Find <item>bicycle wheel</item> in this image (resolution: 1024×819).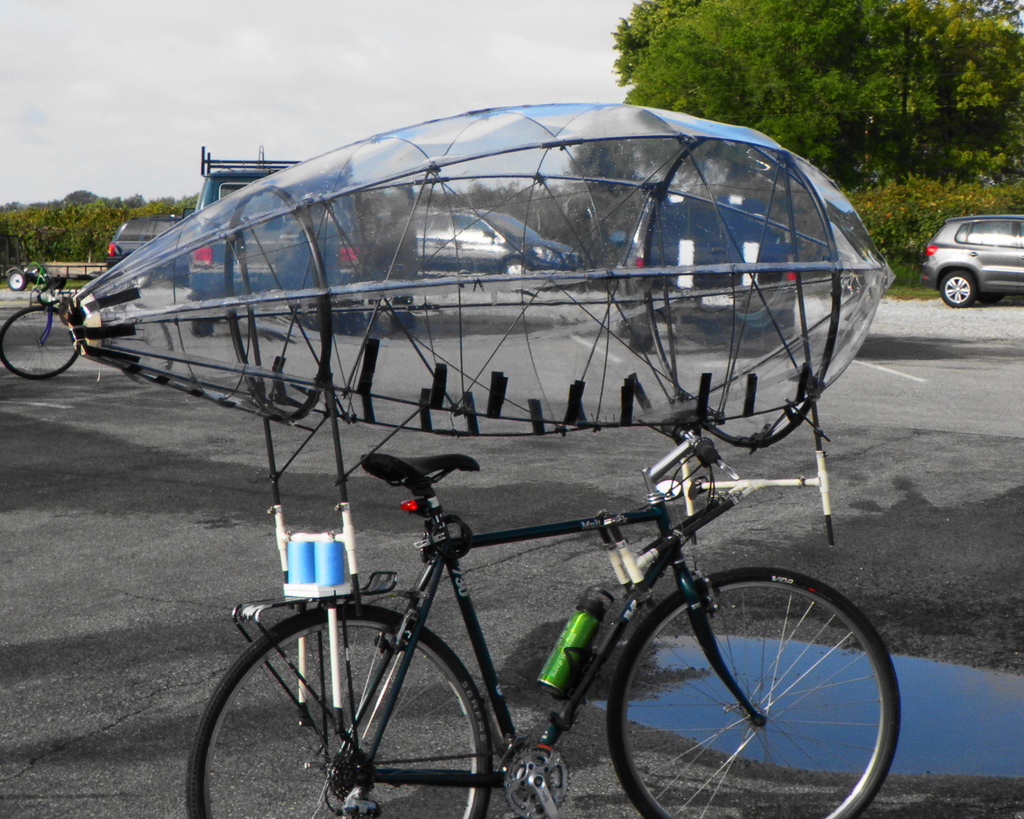
detection(191, 600, 496, 818).
